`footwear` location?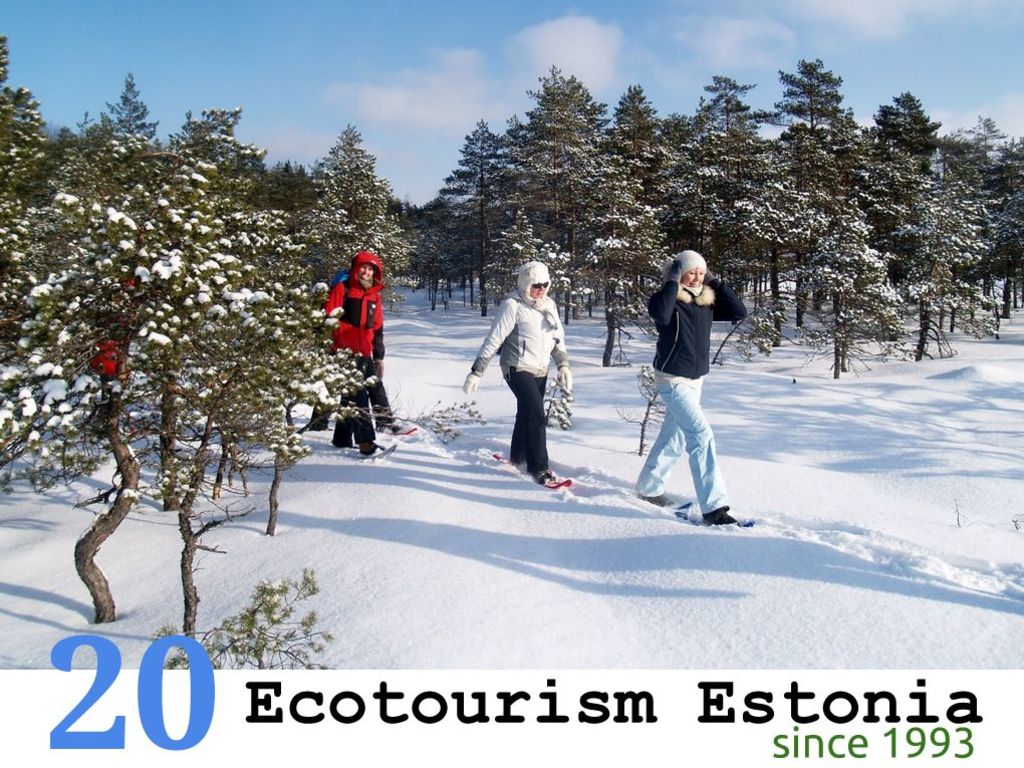
pyautogui.locateOnScreen(635, 490, 677, 509)
